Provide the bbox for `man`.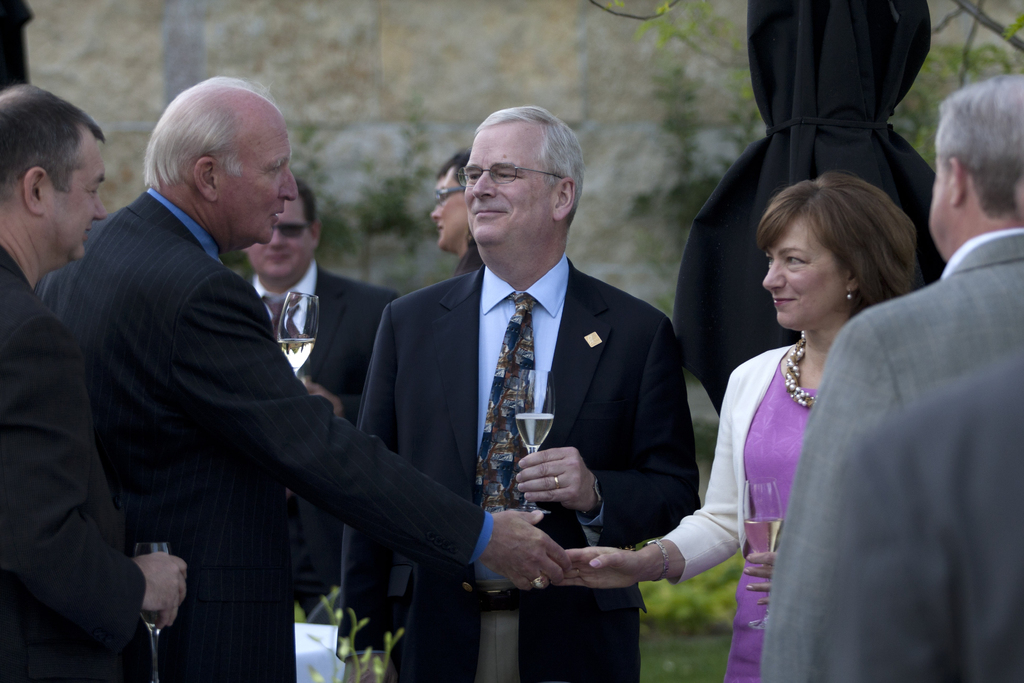
locate(0, 74, 196, 682).
